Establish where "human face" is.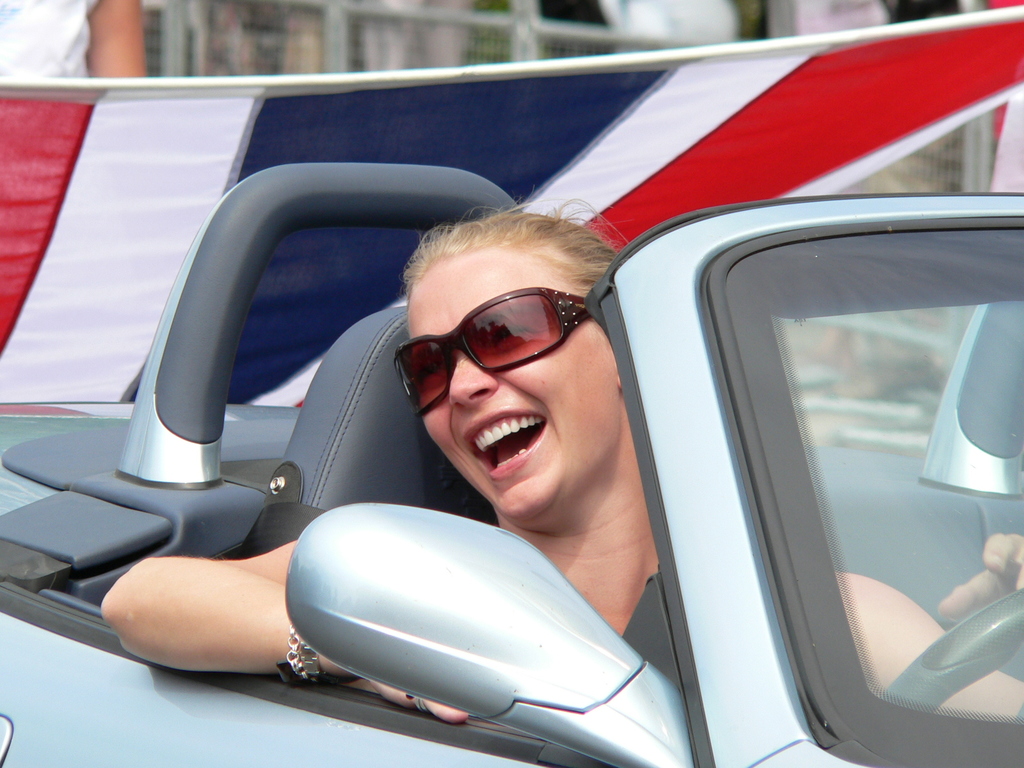
Established at [x1=410, y1=241, x2=622, y2=513].
